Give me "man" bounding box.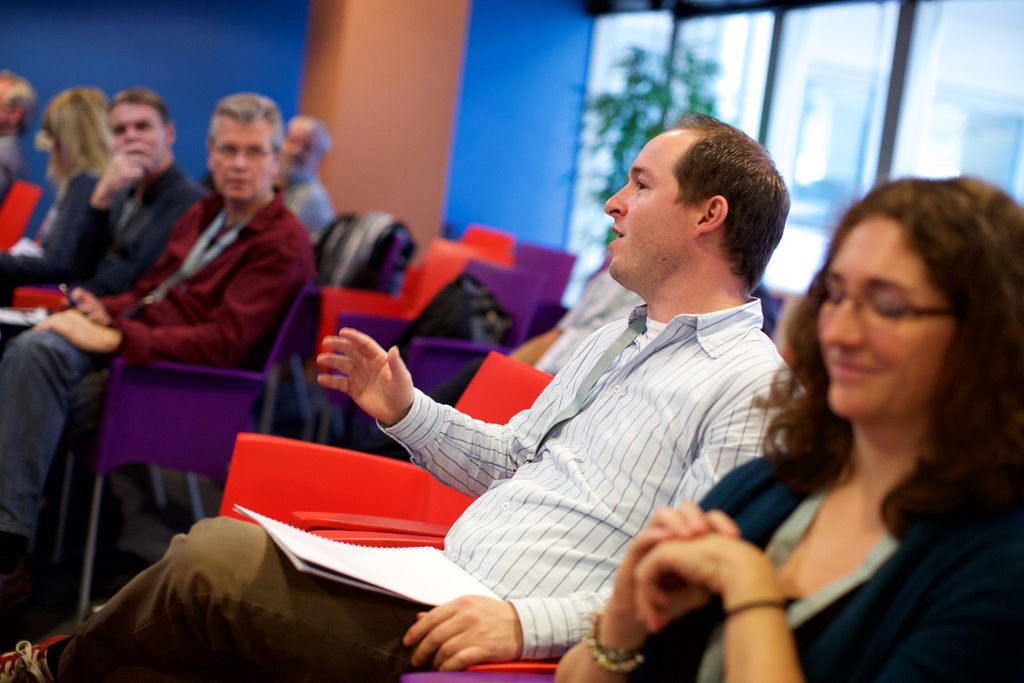
x1=0 y1=89 x2=205 y2=345.
